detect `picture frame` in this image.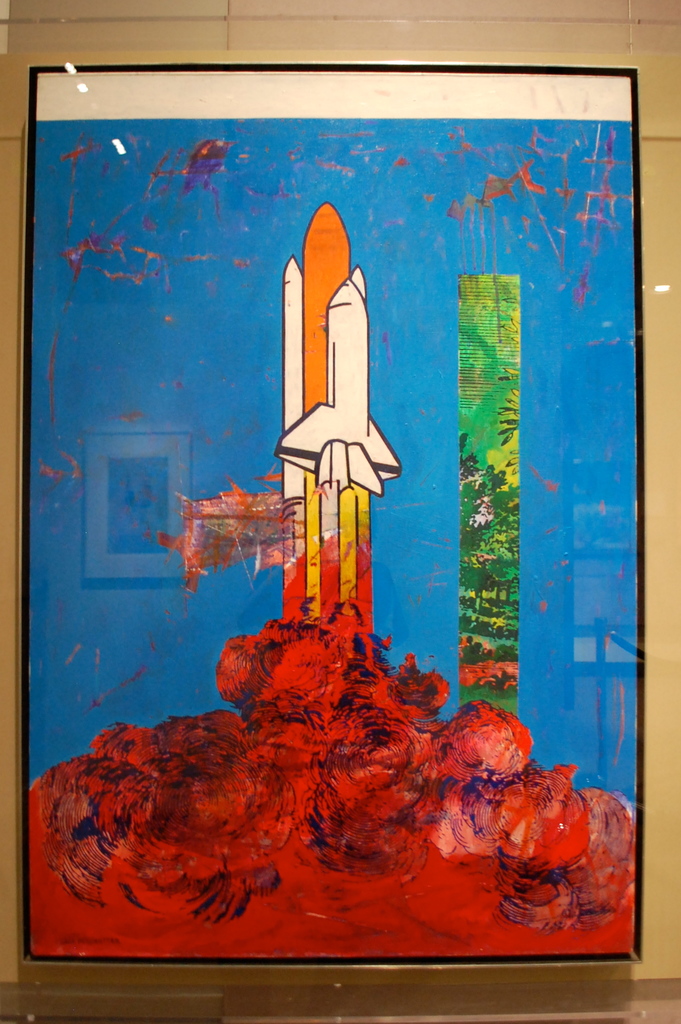
Detection: left=17, top=32, right=680, bottom=980.
